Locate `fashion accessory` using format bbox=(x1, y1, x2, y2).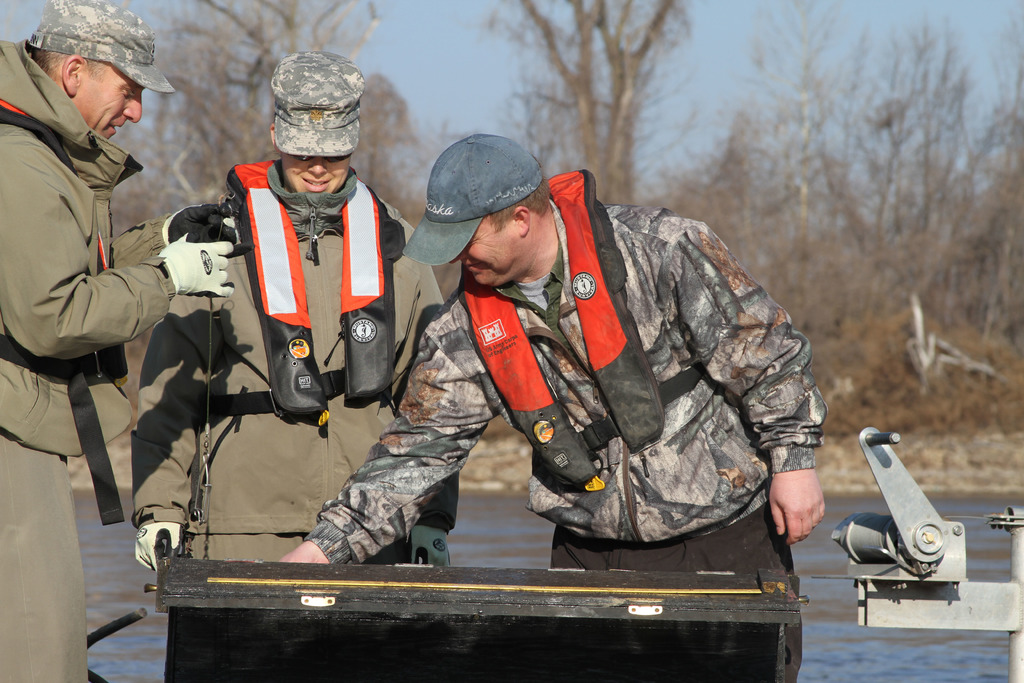
bbox=(410, 525, 451, 566).
